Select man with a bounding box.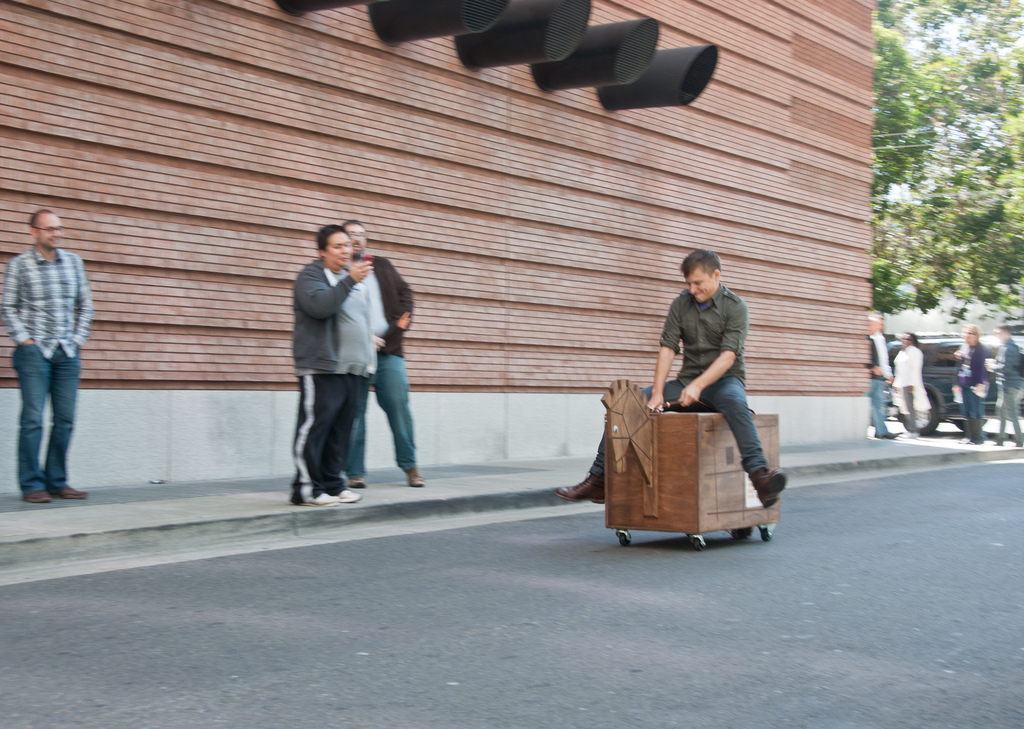
(860,321,895,445).
